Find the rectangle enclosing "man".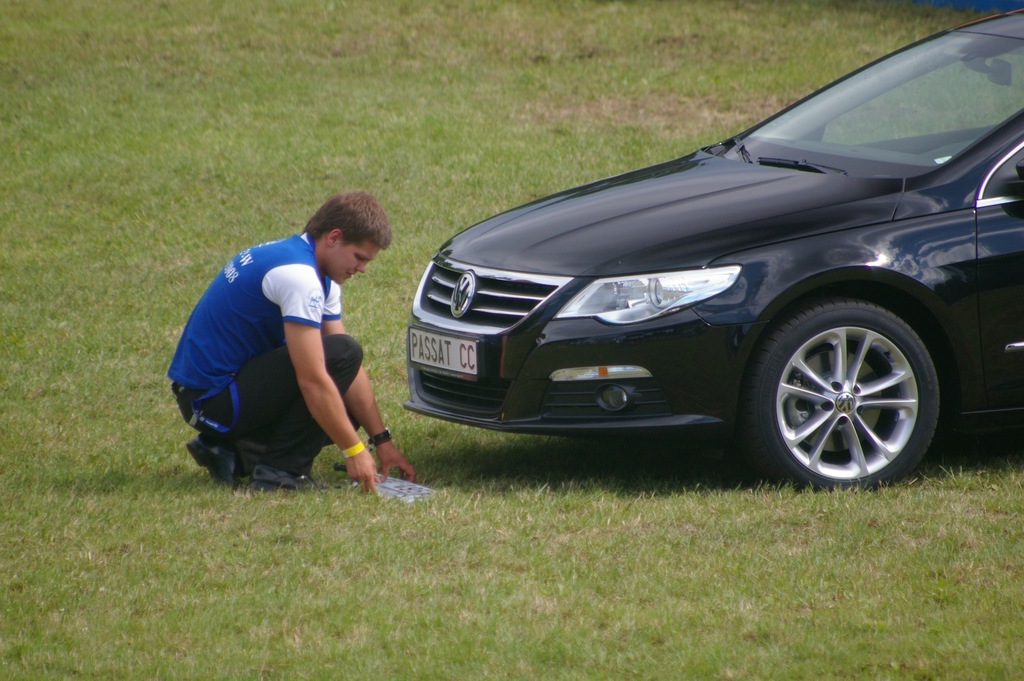
[left=178, top=191, right=417, bottom=503].
